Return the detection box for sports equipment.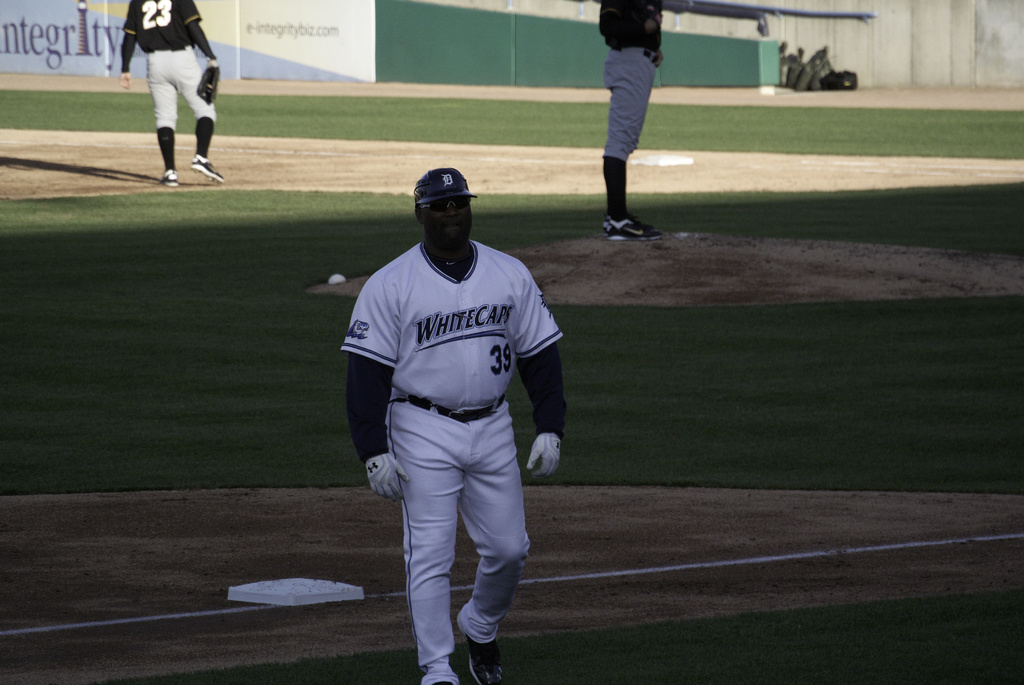
(left=413, top=167, right=476, bottom=218).
